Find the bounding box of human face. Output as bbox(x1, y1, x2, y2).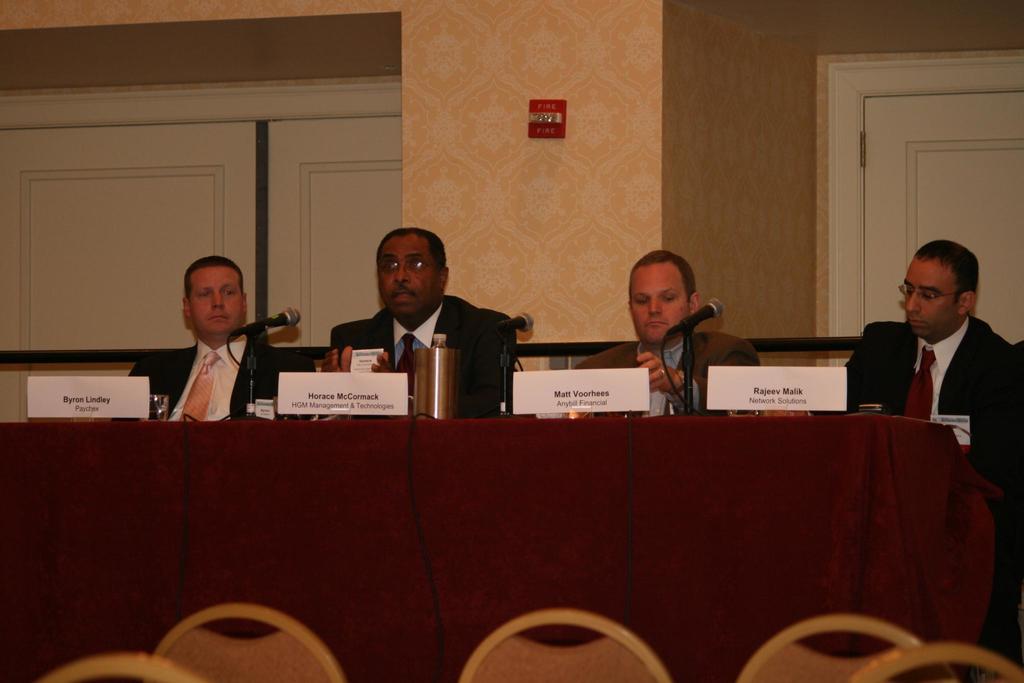
bbox(186, 262, 245, 341).
